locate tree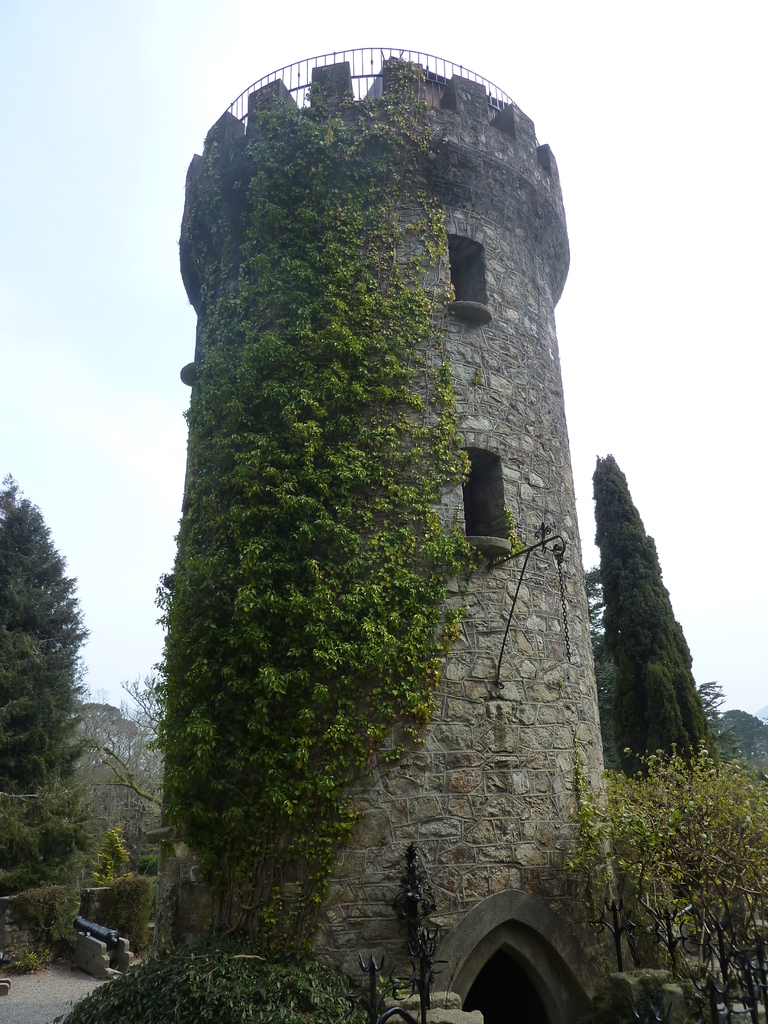
(591,426,723,830)
